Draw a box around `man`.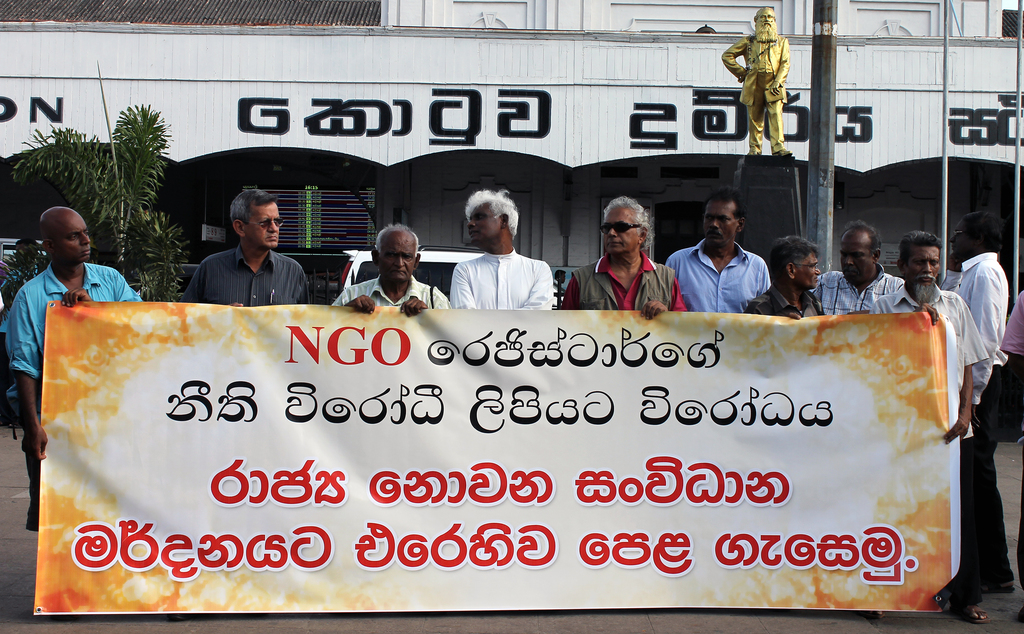
crop(329, 221, 450, 316).
